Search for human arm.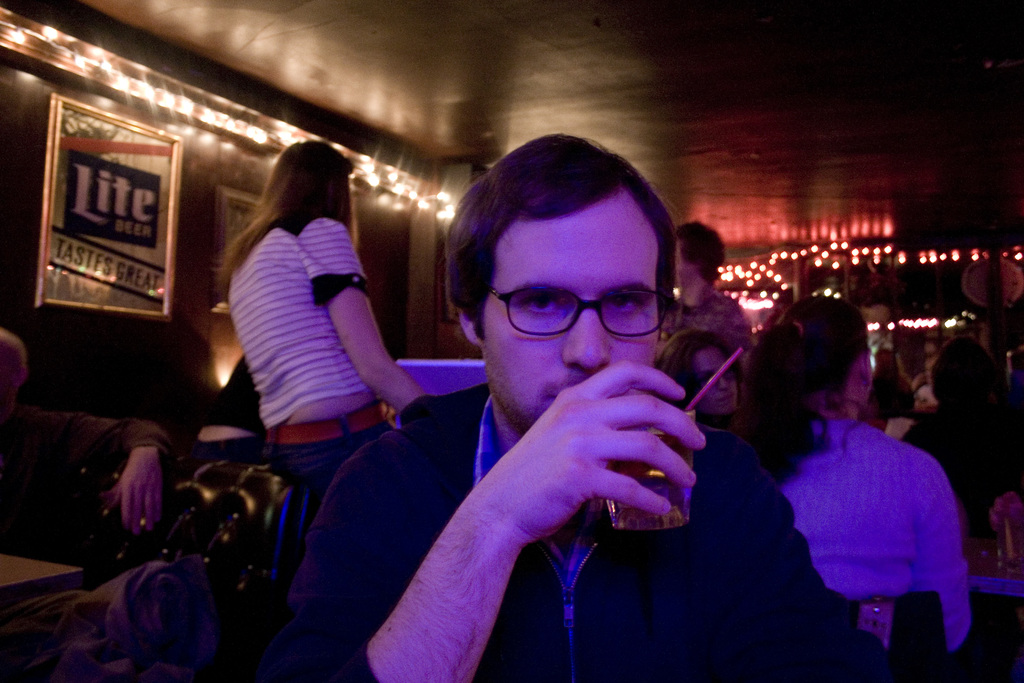
Found at (15, 404, 175, 536).
